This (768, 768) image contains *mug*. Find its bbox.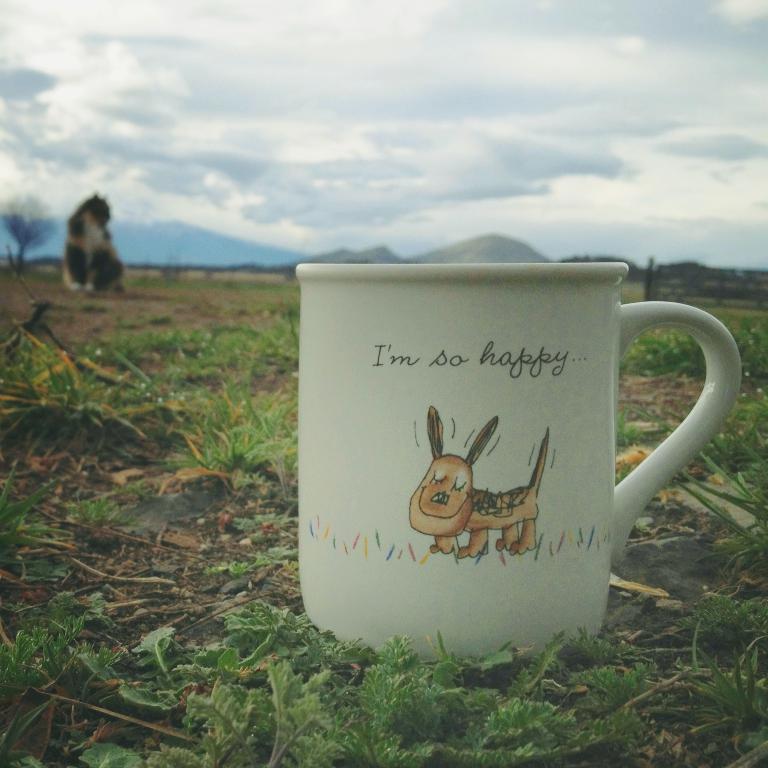
<box>292,266,745,666</box>.
